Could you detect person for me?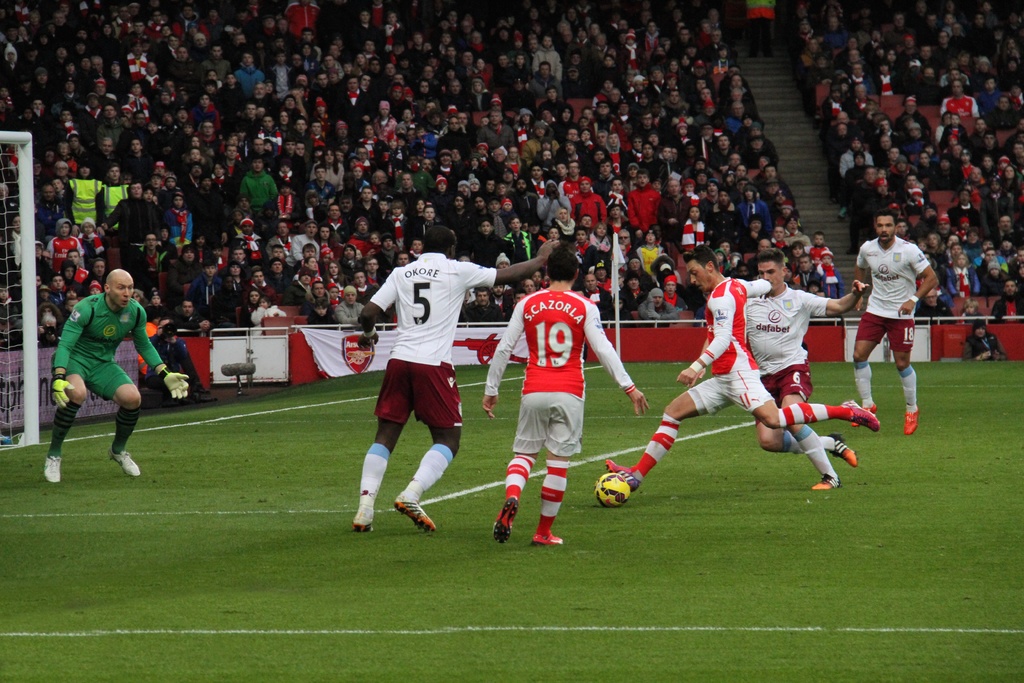
Detection result: (x1=138, y1=315, x2=204, y2=411).
